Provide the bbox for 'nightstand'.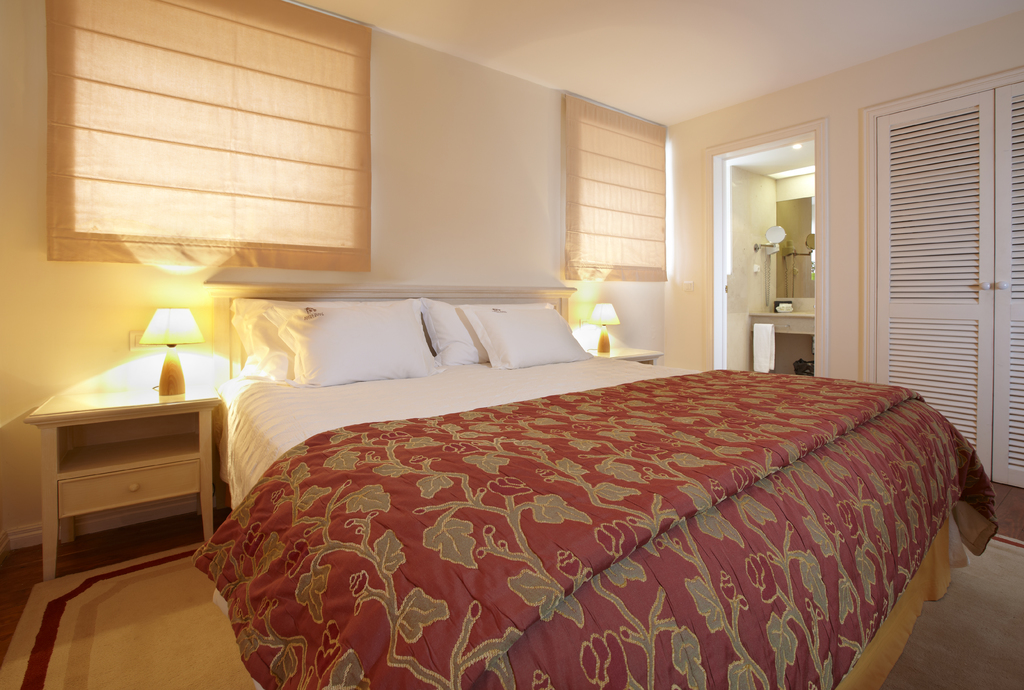
region(24, 397, 211, 579).
